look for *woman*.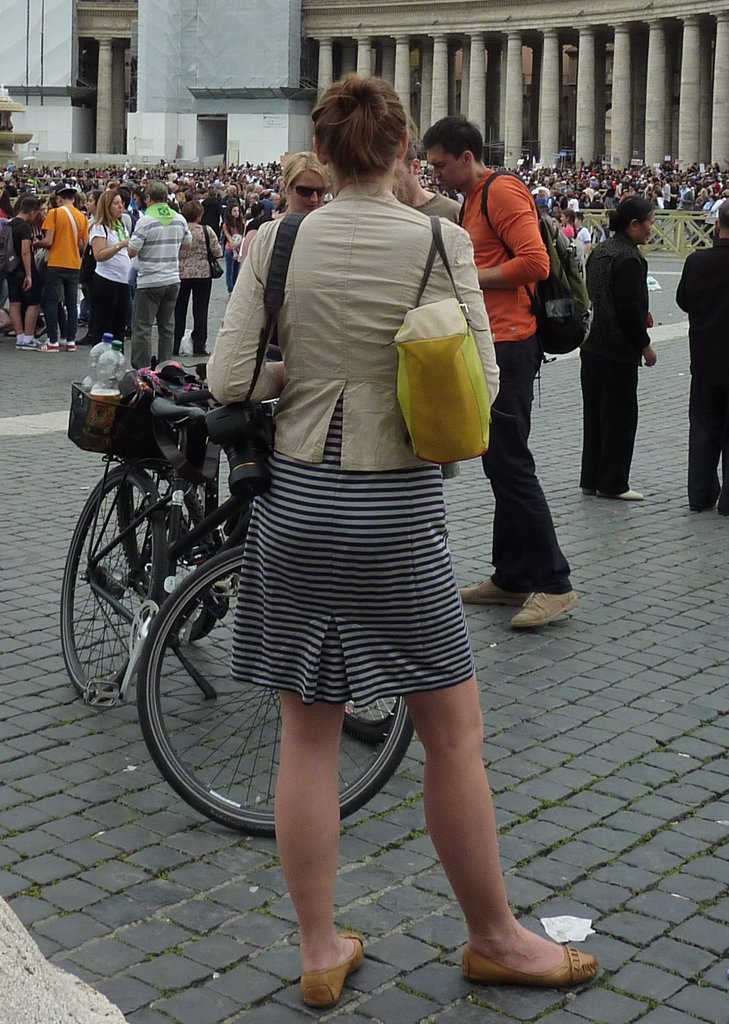
Found: <bbox>179, 197, 222, 364</bbox>.
